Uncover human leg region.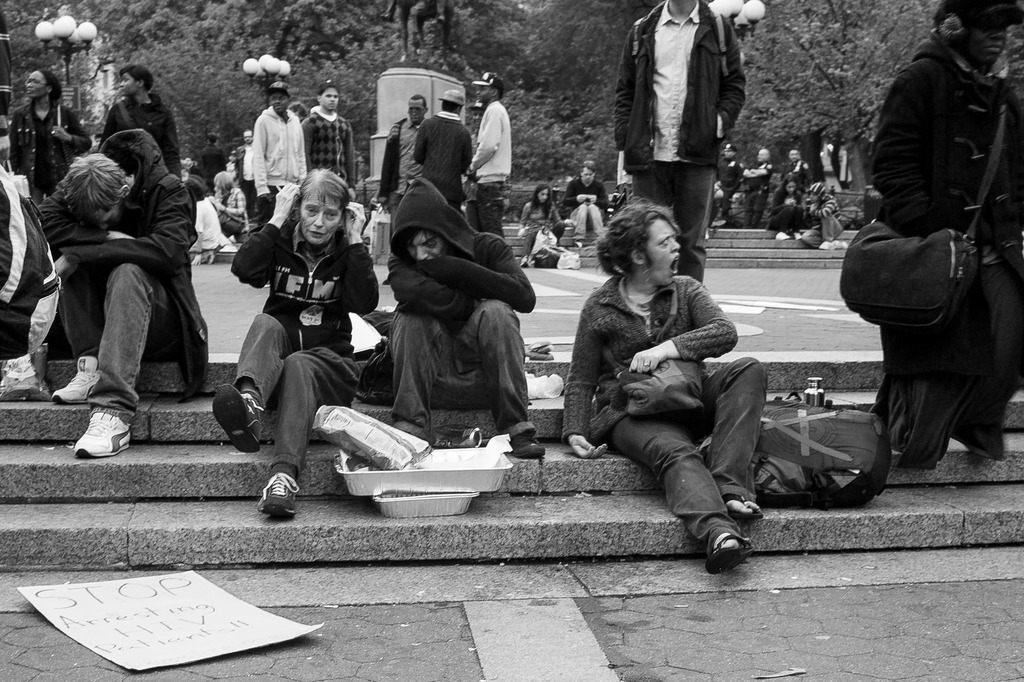
Uncovered: {"x1": 214, "y1": 313, "x2": 292, "y2": 451}.
